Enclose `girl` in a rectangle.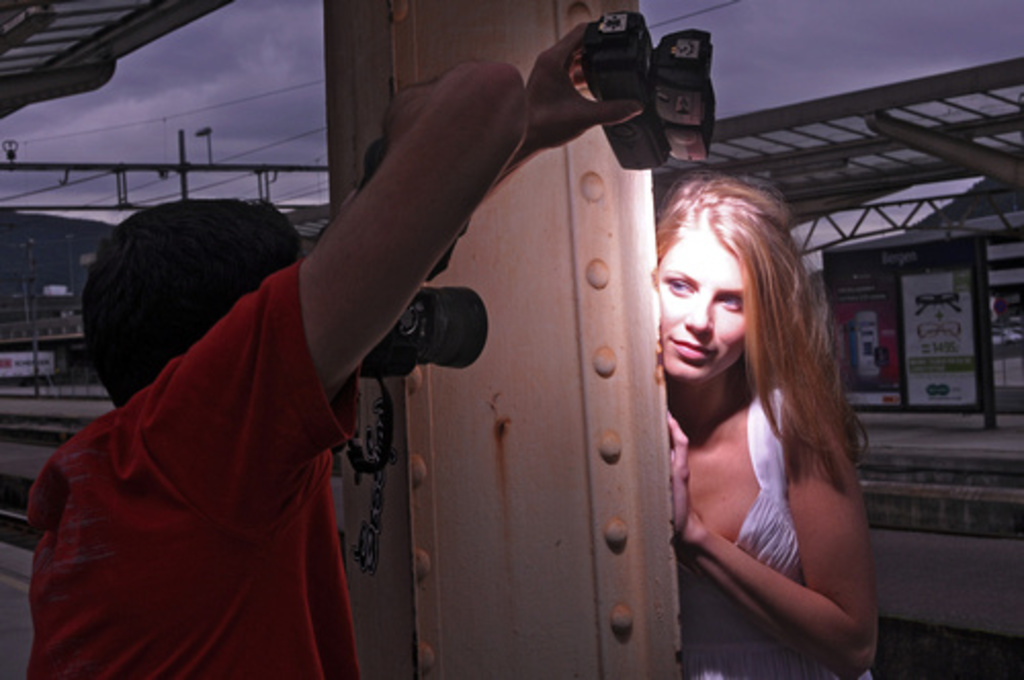
l=655, t=174, r=881, b=678.
